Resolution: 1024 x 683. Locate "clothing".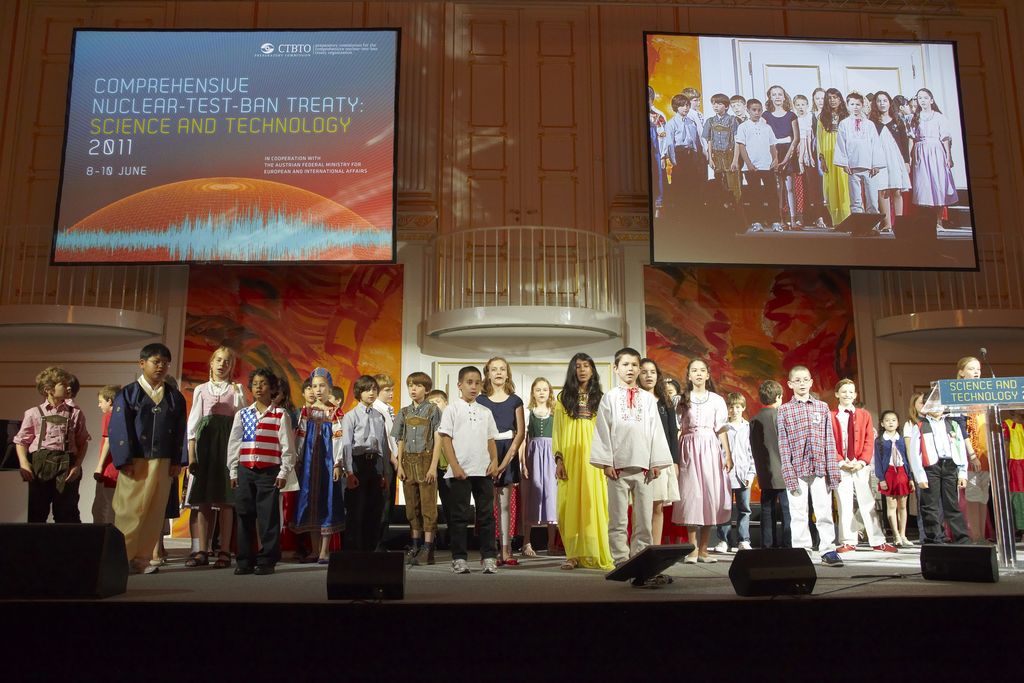
select_region(20, 393, 97, 532).
